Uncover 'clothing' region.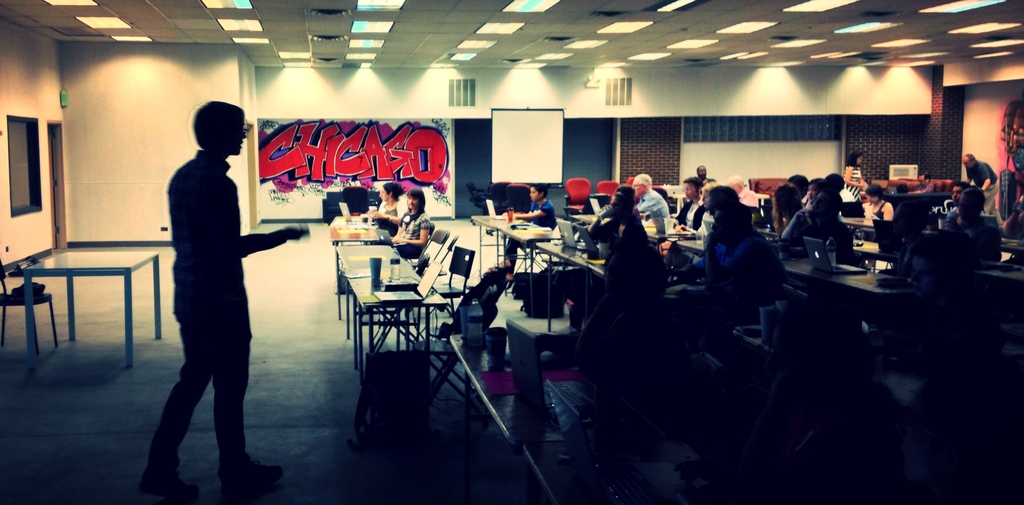
Uncovered: bbox(860, 200, 885, 227).
